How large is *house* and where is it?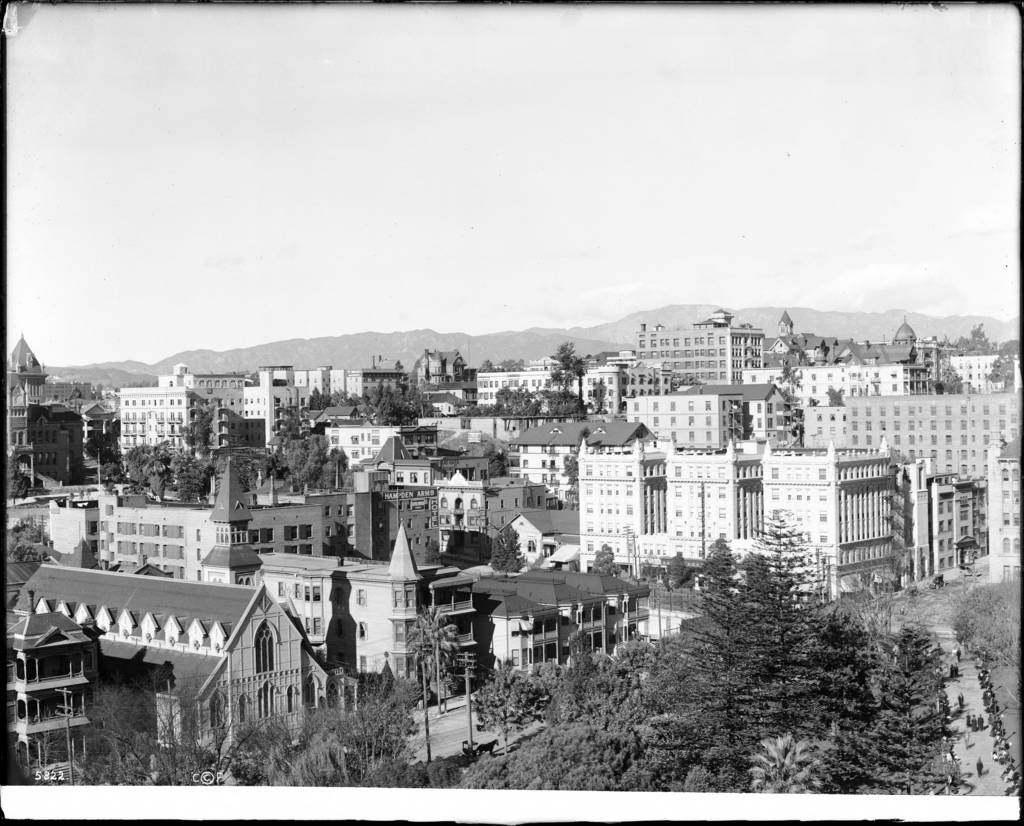
Bounding box: <region>292, 363, 412, 448</region>.
